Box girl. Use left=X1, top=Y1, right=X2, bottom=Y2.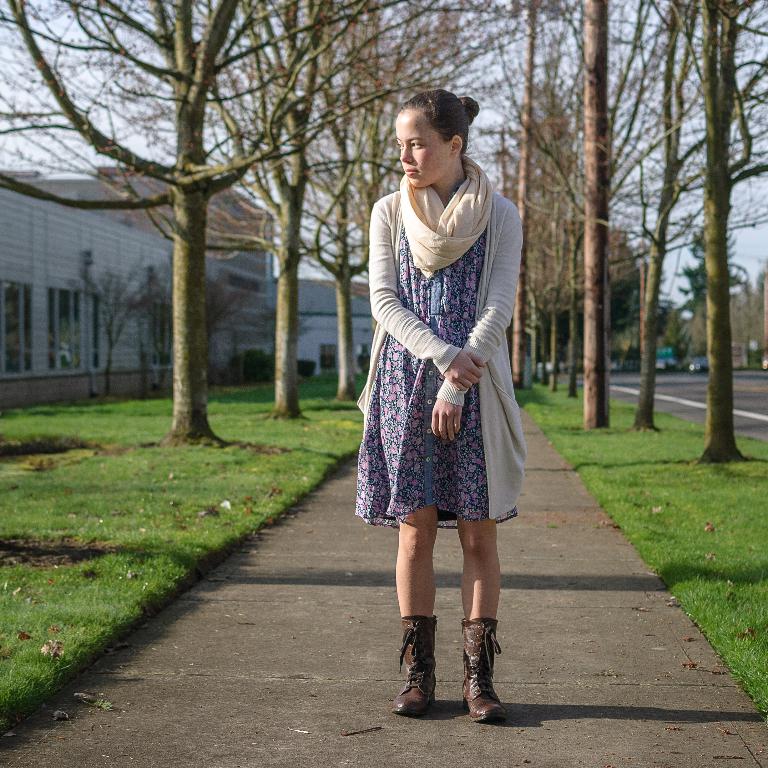
left=359, top=90, right=526, bottom=724.
